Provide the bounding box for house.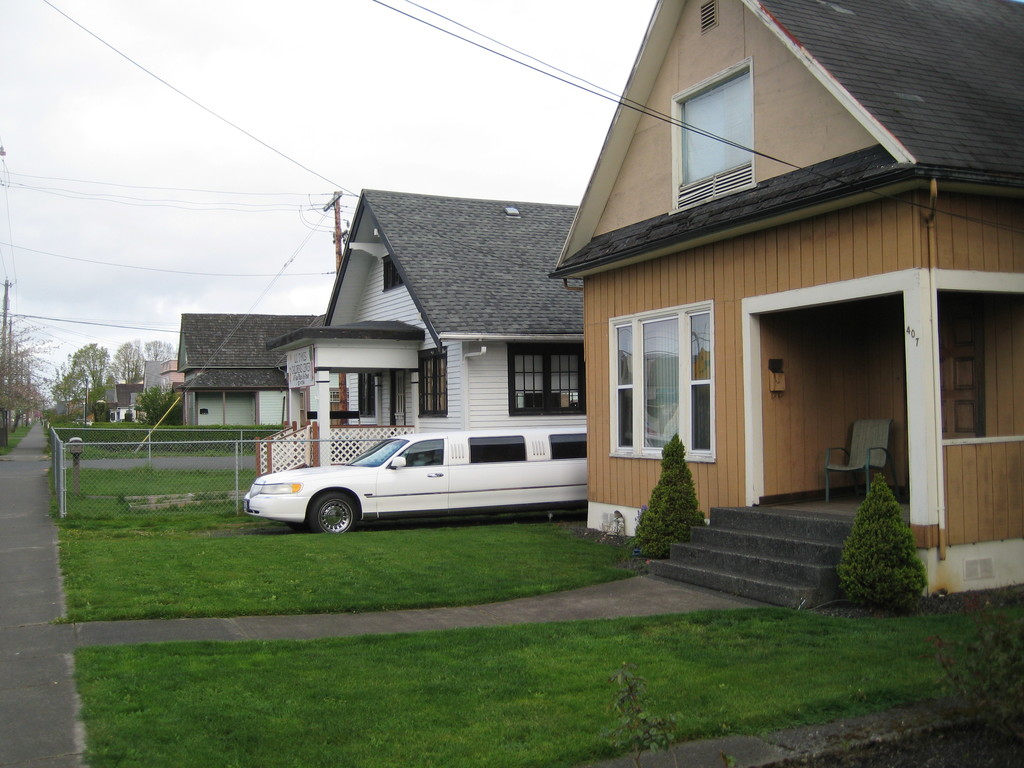
l=262, t=191, r=586, b=482.
